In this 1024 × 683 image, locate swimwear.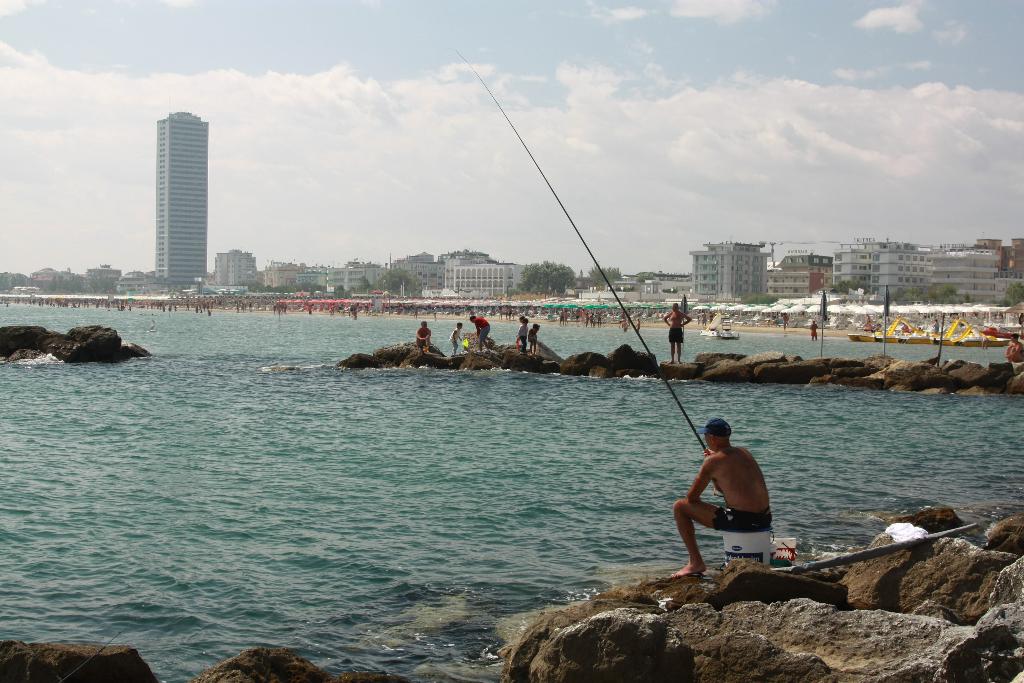
Bounding box: l=712, t=504, r=778, b=534.
